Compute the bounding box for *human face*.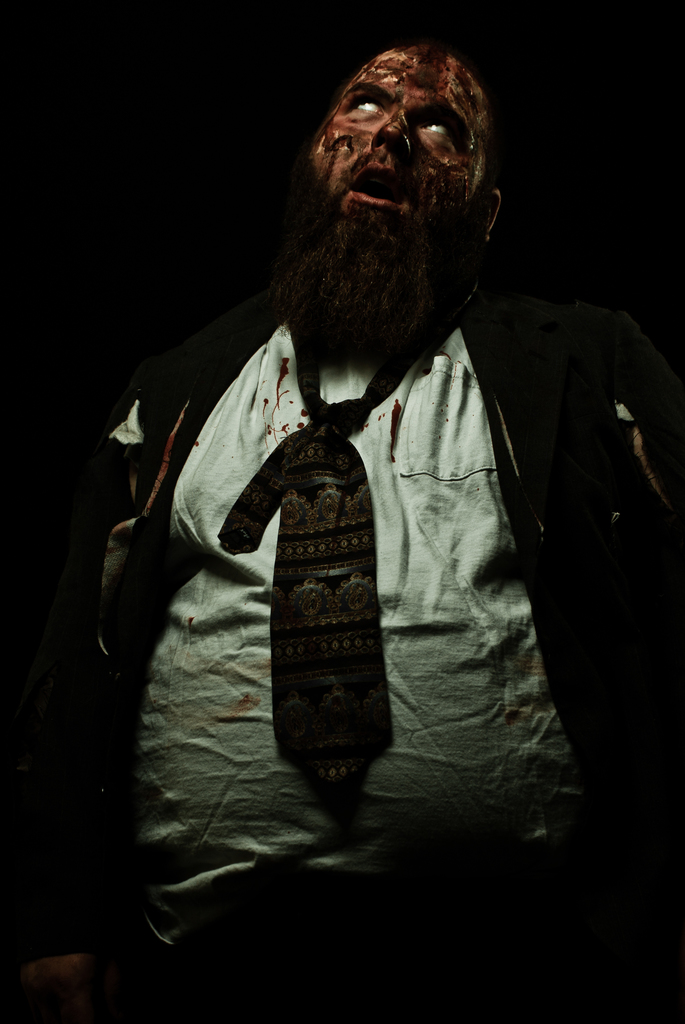
detection(309, 37, 492, 235).
